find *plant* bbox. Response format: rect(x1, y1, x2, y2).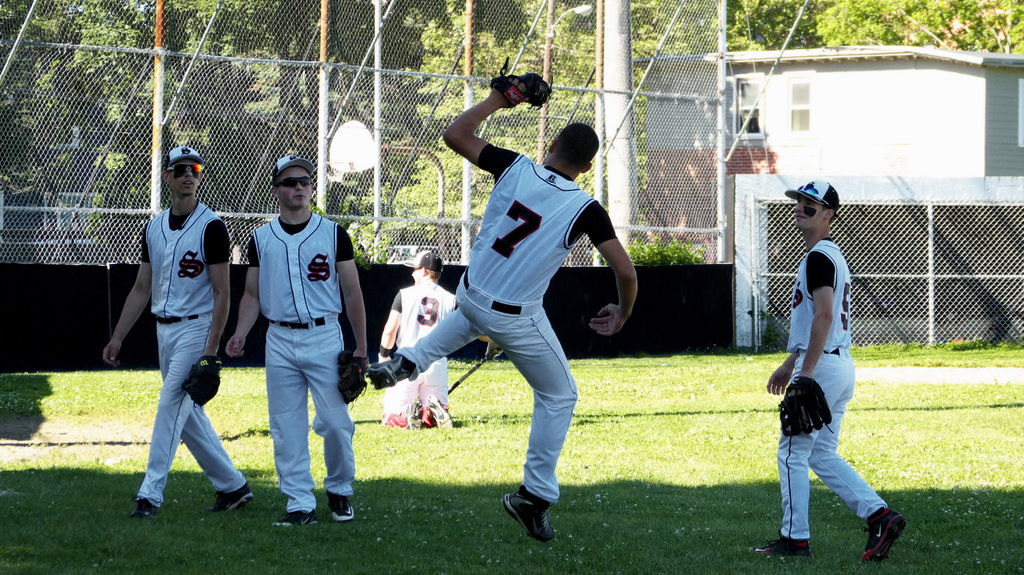
rect(616, 235, 703, 264).
